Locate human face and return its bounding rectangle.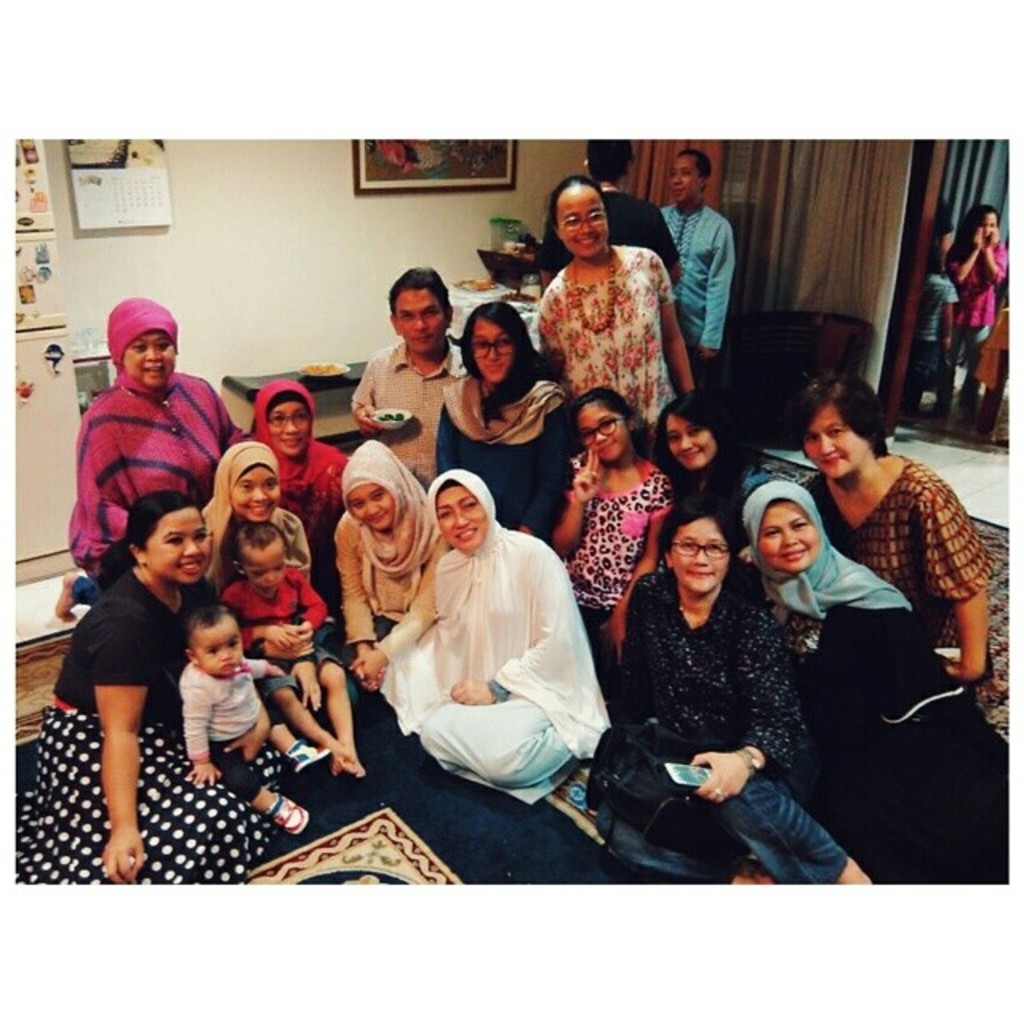
(562, 186, 603, 254).
